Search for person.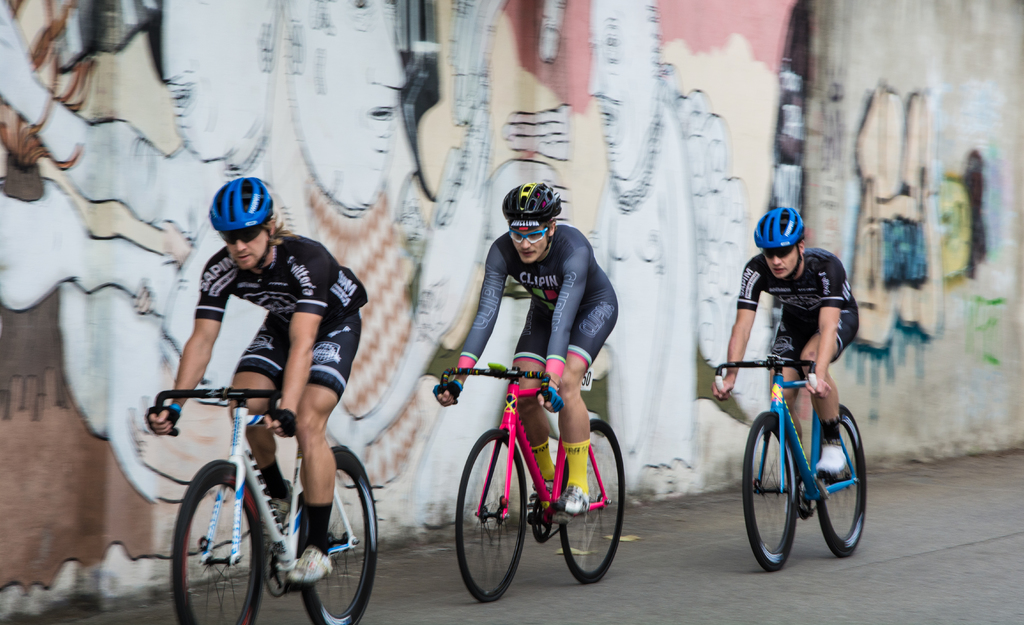
Found at [431,179,619,517].
